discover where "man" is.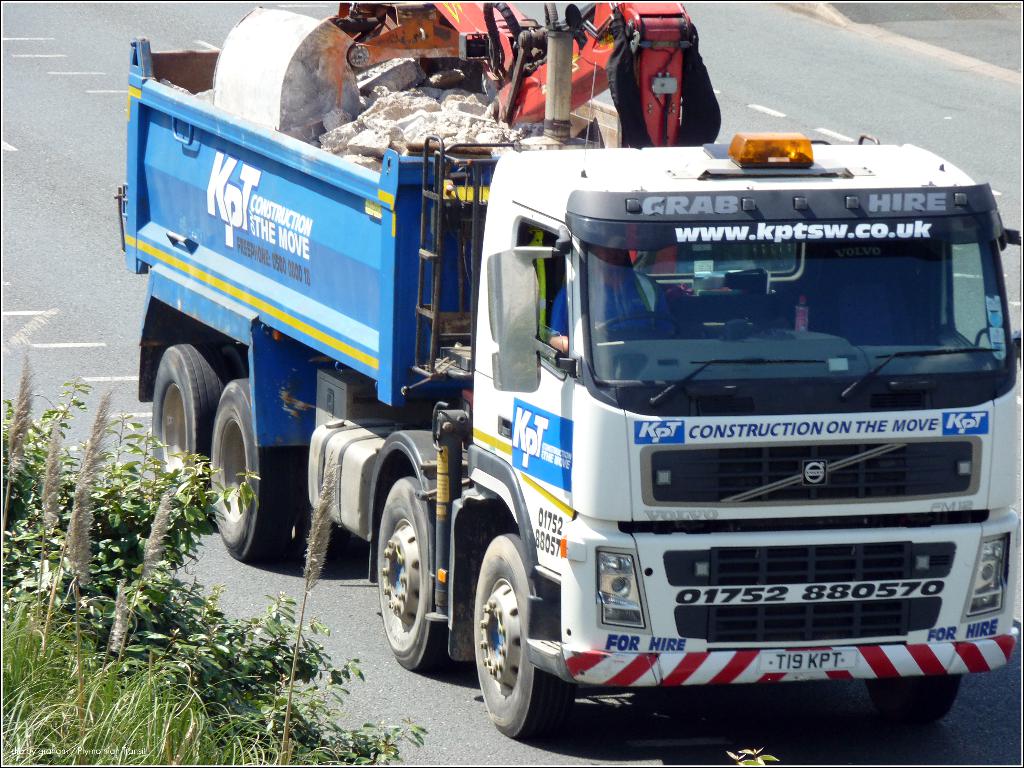
Discovered at BBox(548, 243, 667, 331).
